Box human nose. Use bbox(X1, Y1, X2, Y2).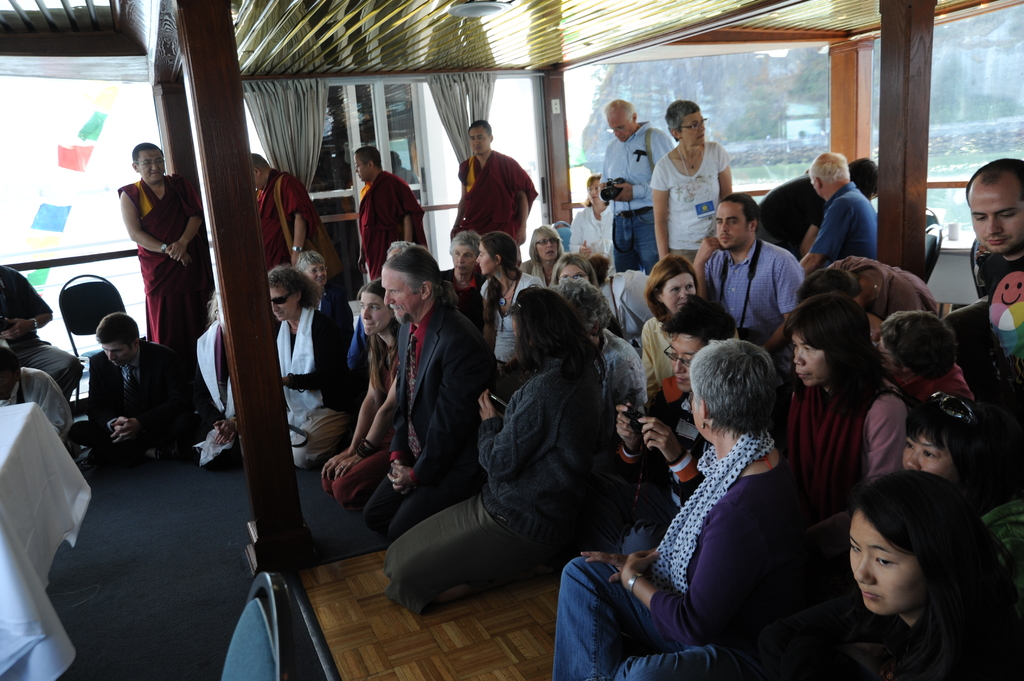
bbox(614, 127, 619, 135).
